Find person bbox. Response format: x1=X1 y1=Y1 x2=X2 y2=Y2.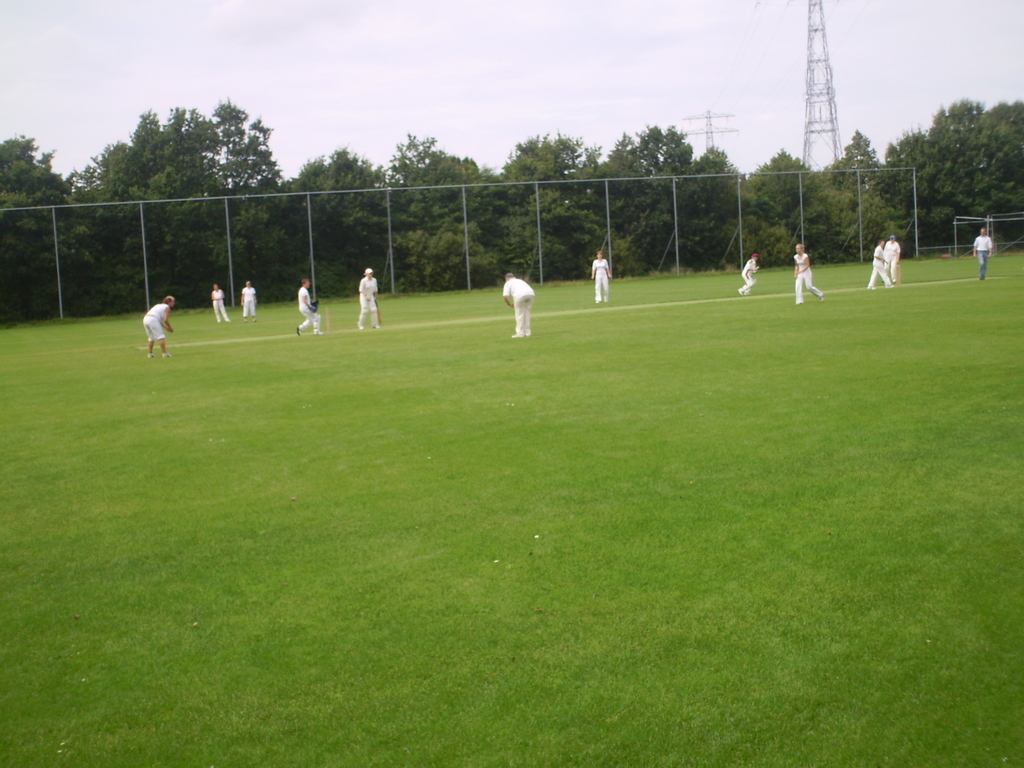
x1=296 y1=279 x2=320 y2=338.
